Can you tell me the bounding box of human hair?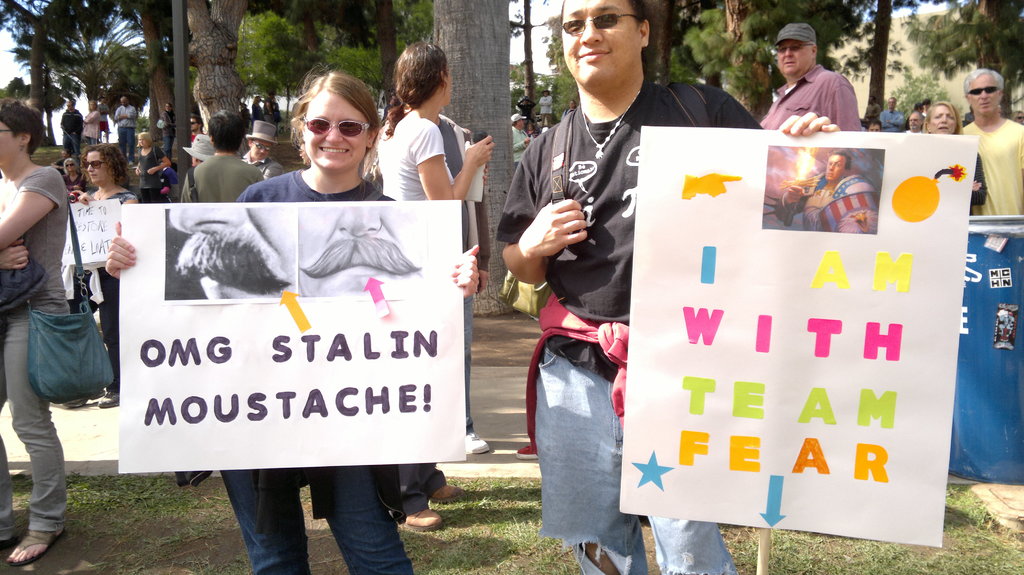
[207,109,245,154].
